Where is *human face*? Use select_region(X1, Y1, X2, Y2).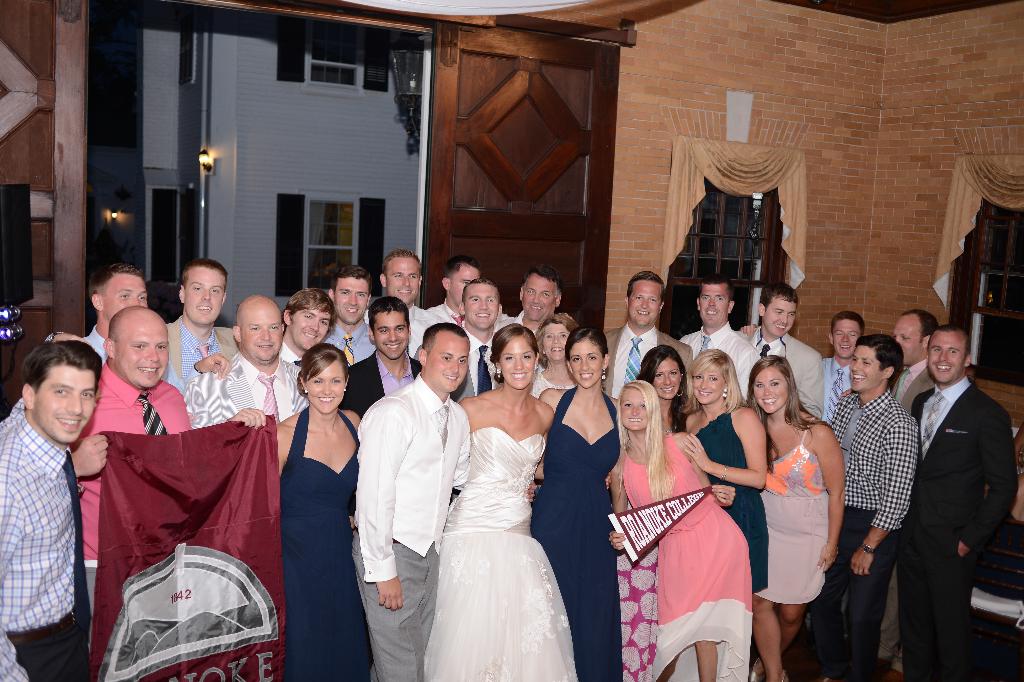
select_region(102, 272, 148, 321).
